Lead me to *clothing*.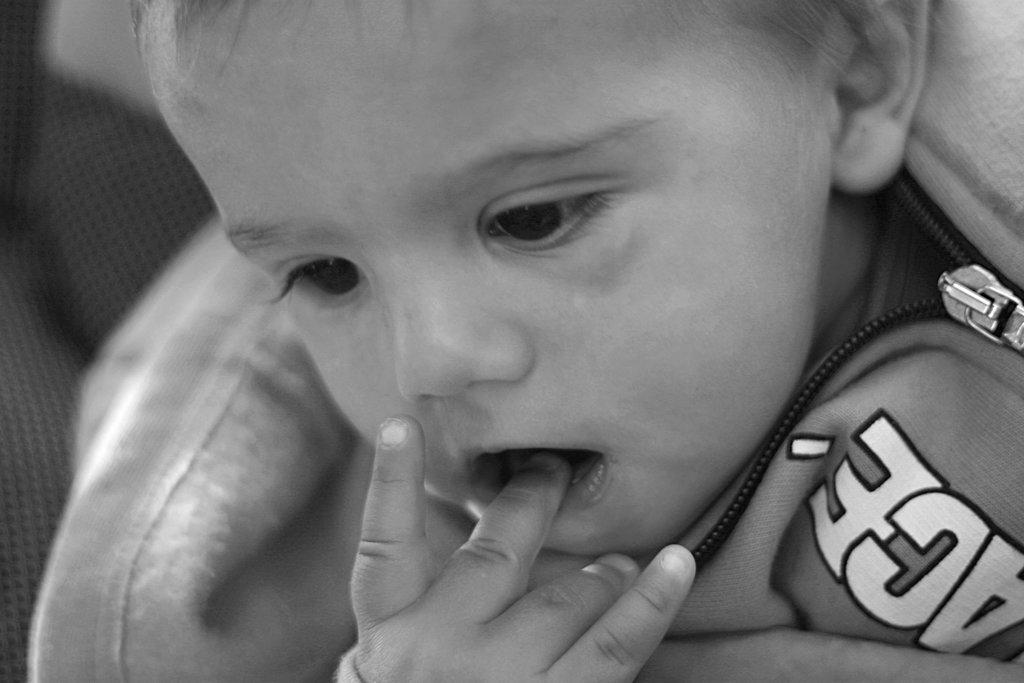
Lead to (left=29, top=0, right=1023, bottom=682).
